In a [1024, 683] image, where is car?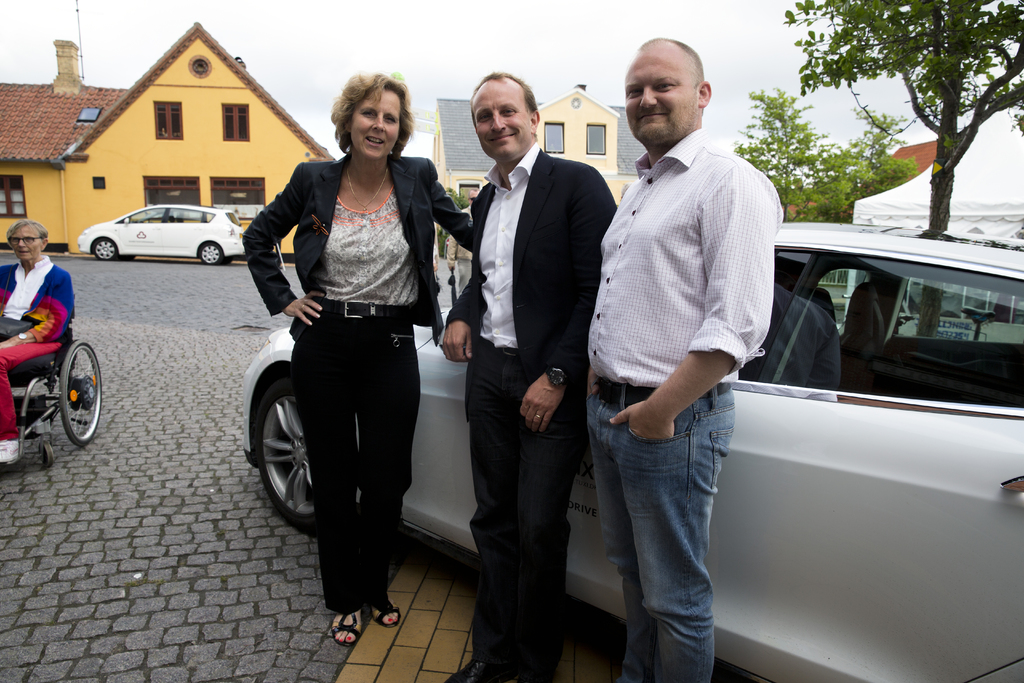
Rect(241, 220, 1019, 678).
